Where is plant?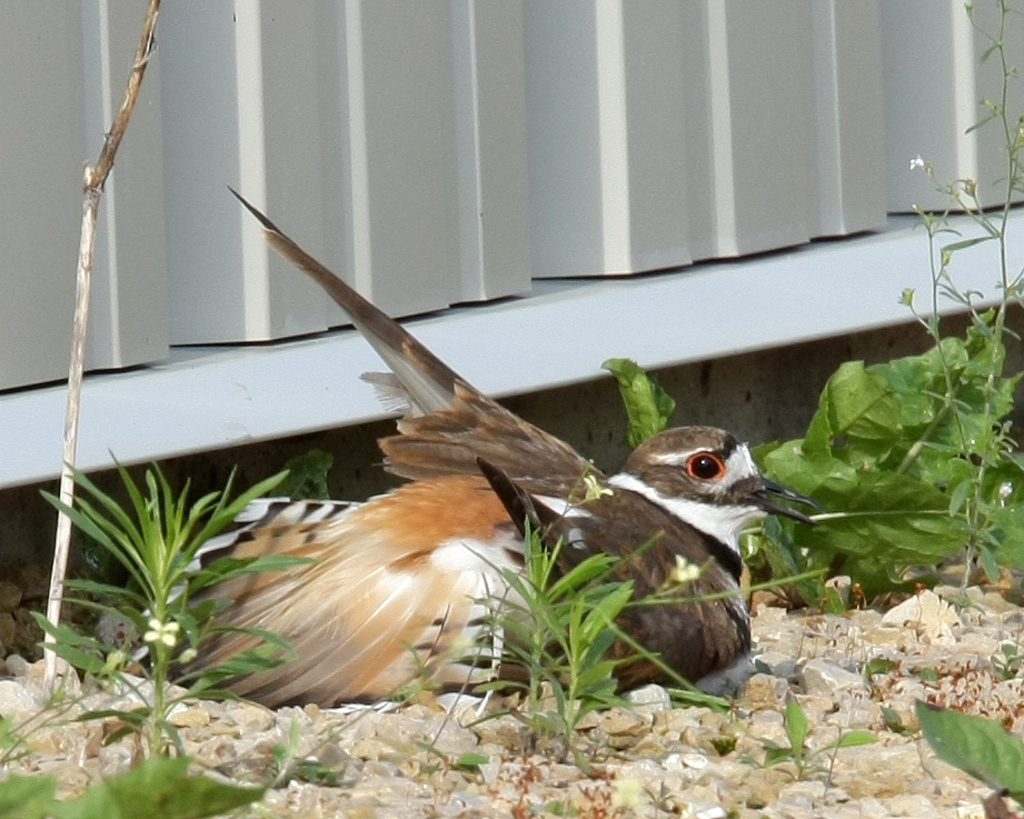
crop(453, 505, 646, 758).
